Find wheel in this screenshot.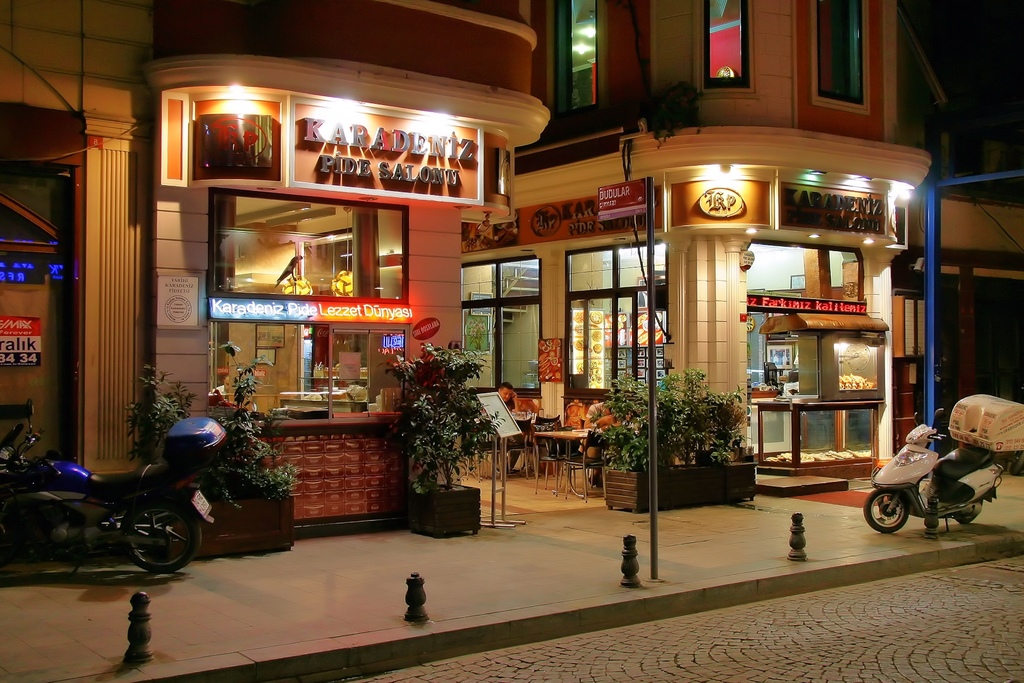
The bounding box for wheel is 953:498:982:526.
